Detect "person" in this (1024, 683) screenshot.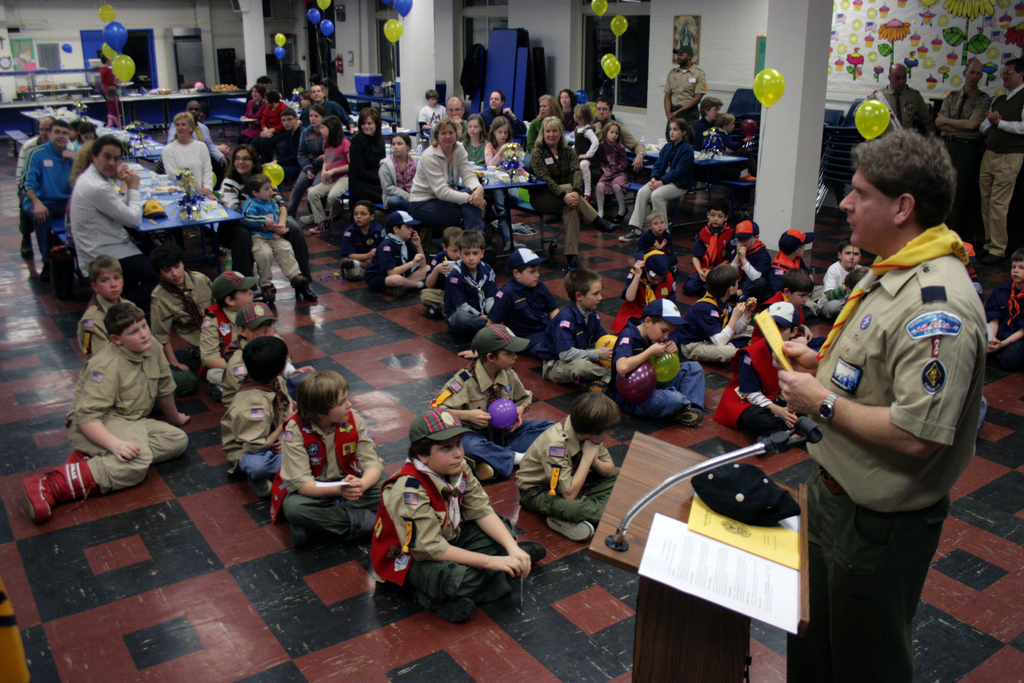
Detection: l=598, t=128, r=703, b=247.
